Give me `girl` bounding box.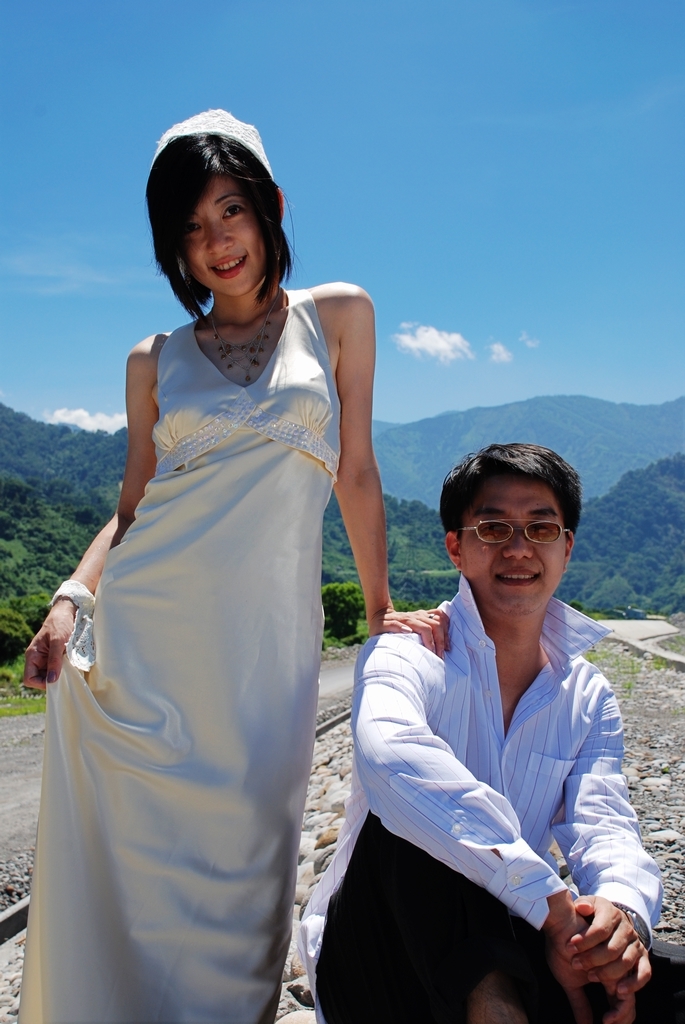
bbox=(22, 110, 448, 1016).
